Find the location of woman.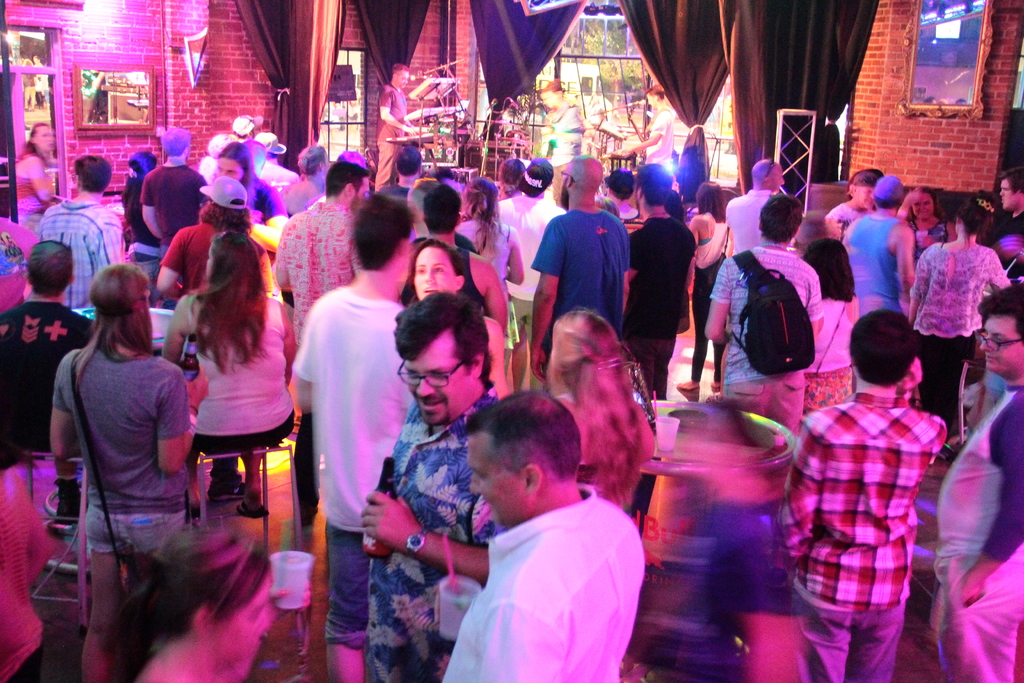
Location: {"left": 891, "top": 183, "right": 967, "bottom": 273}.
